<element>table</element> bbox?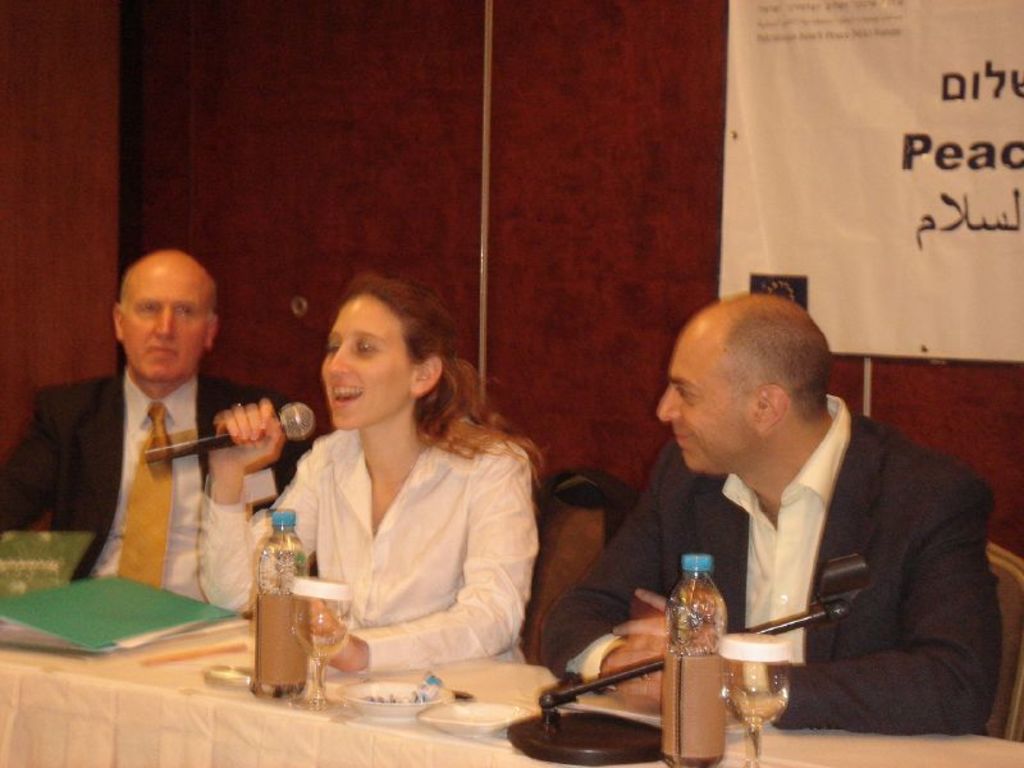
select_region(0, 566, 1023, 767)
